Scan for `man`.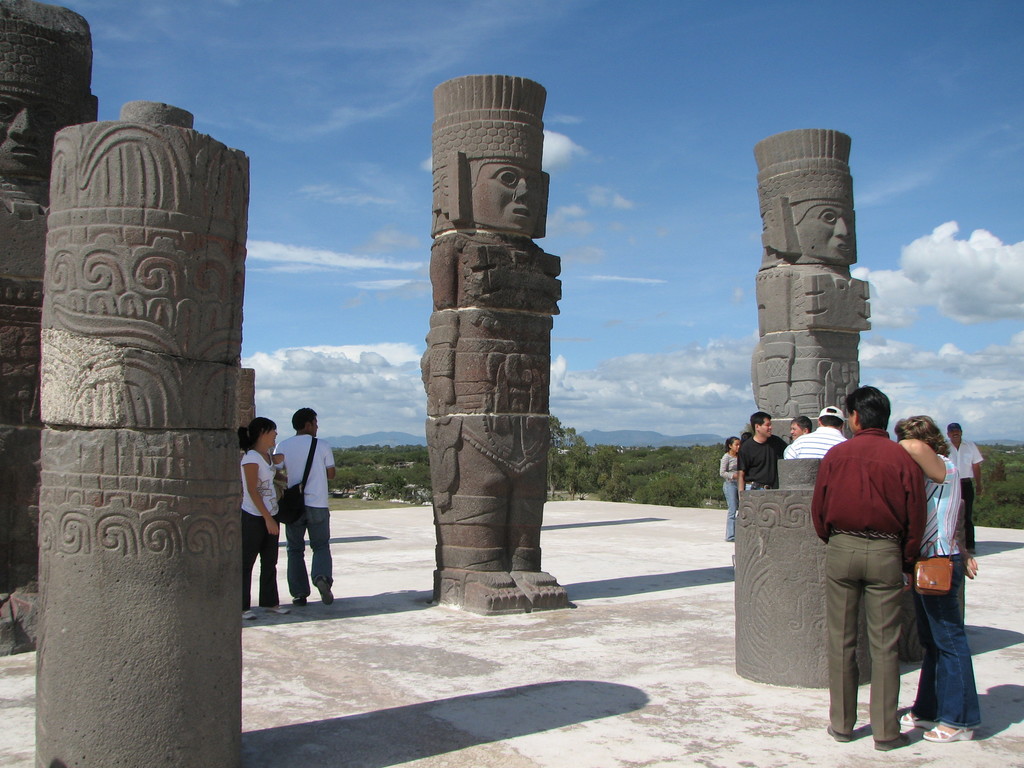
Scan result: l=789, t=414, r=811, b=435.
